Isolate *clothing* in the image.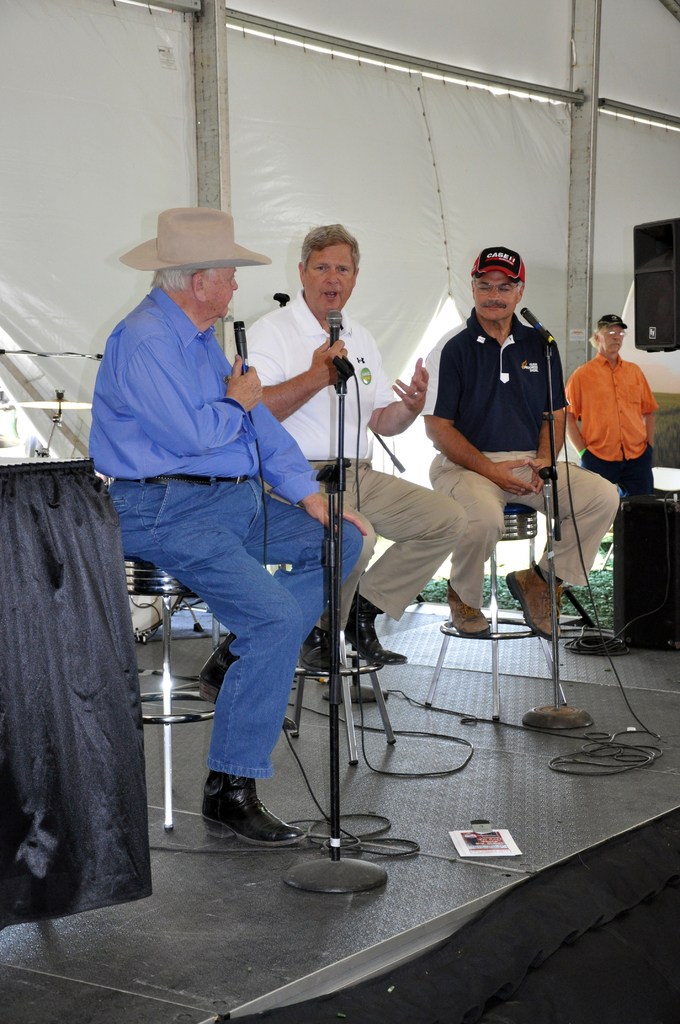
Isolated region: rect(86, 273, 328, 507).
